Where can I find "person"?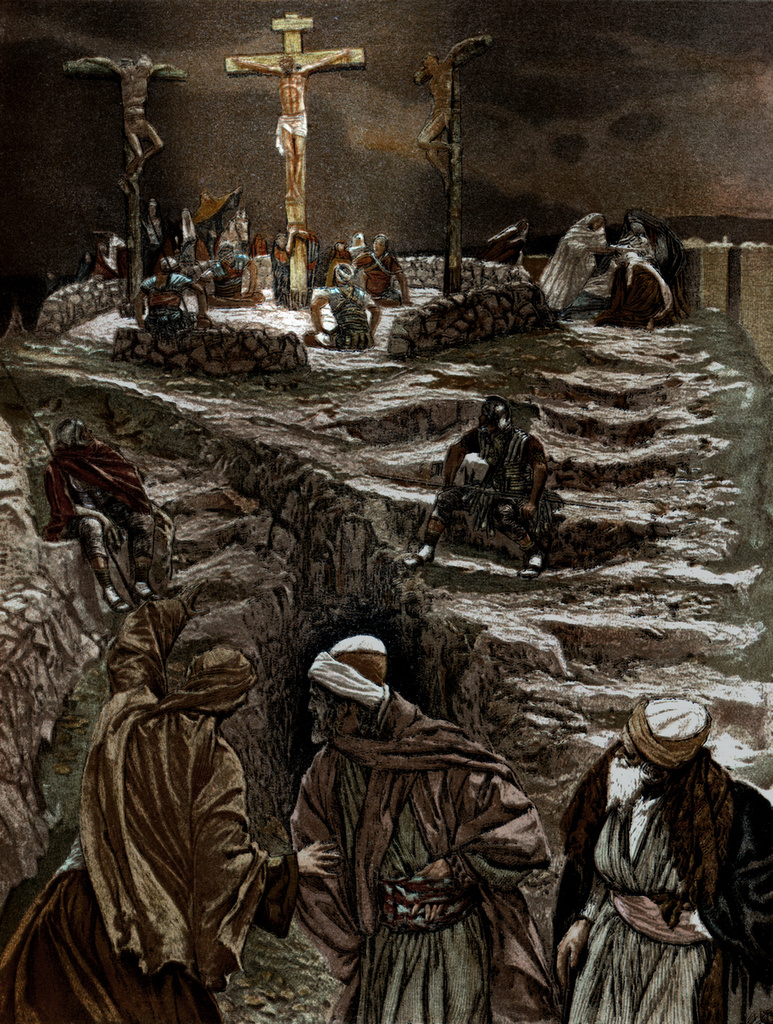
You can find it at 0 596 334 1022.
